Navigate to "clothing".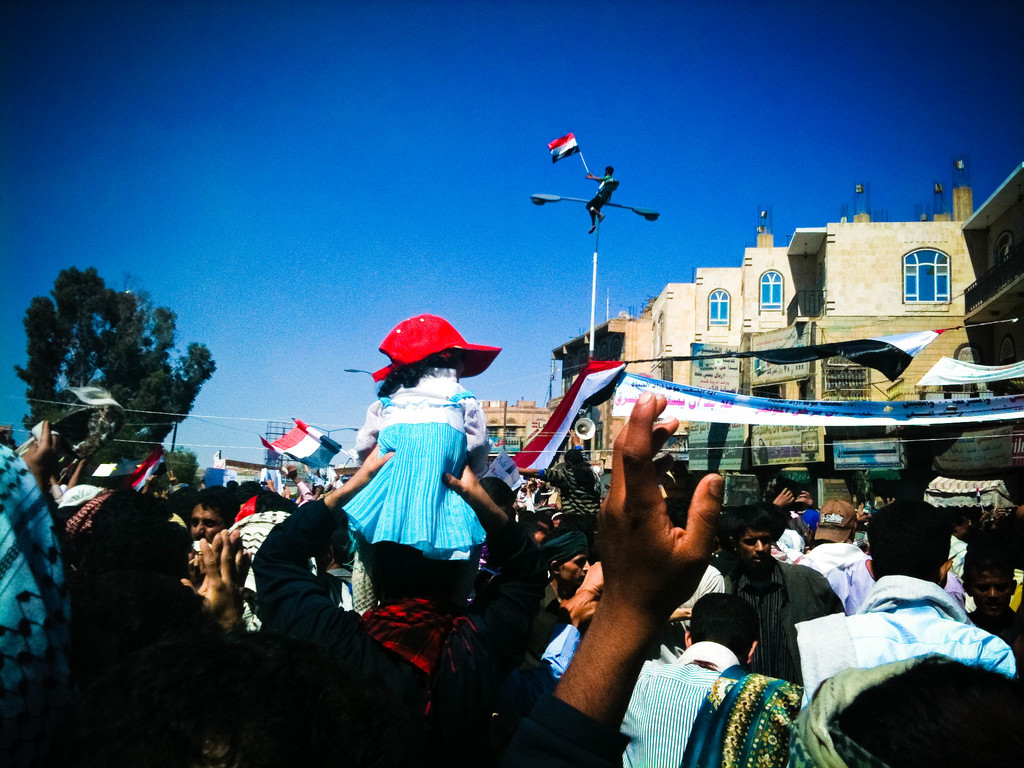
Navigation target: (left=676, top=557, right=734, bottom=641).
